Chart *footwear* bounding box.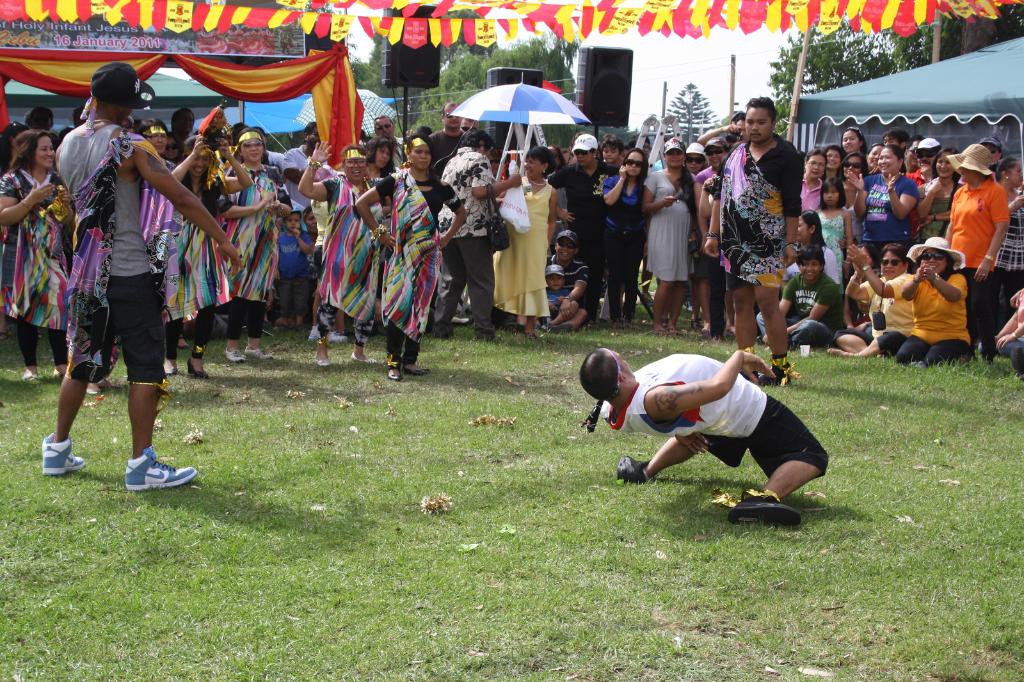
Charted: box=[392, 370, 399, 381].
